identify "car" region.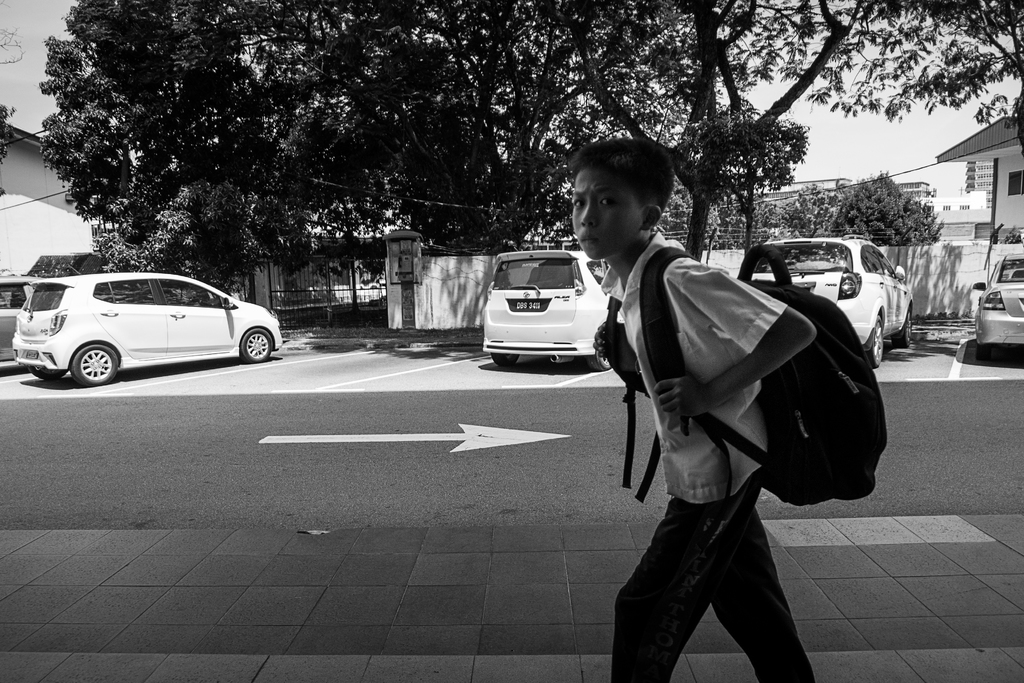
Region: x1=966 y1=255 x2=1023 y2=361.
